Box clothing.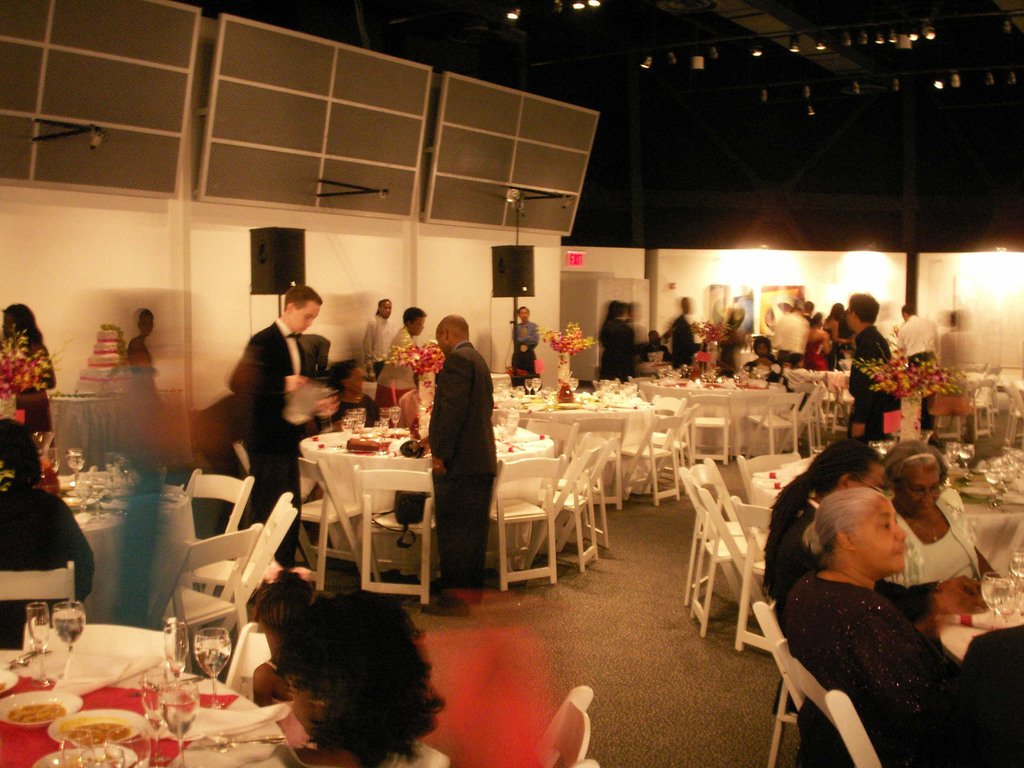
l=425, t=333, r=506, b=584.
